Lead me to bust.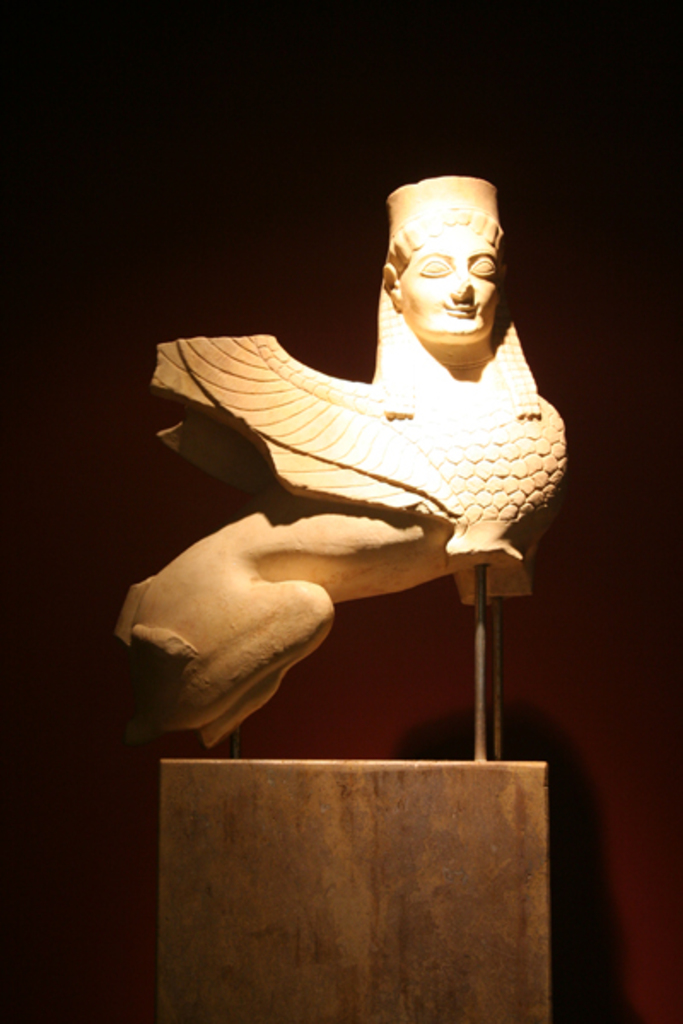
Lead to locate(111, 177, 565, 751).
